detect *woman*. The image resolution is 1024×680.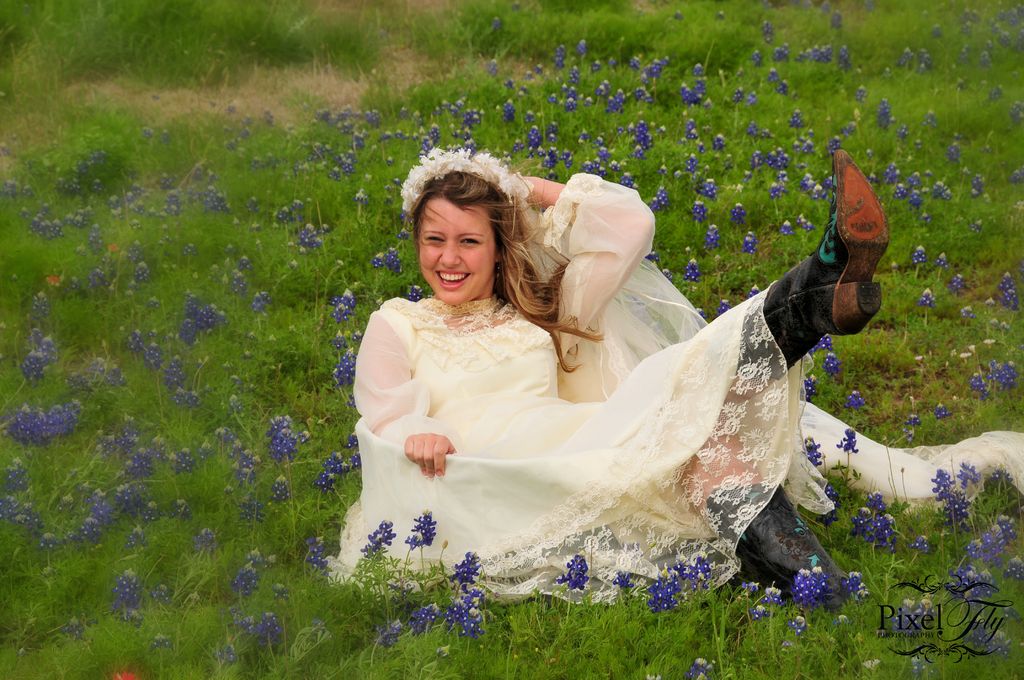
325:158:849:627.
